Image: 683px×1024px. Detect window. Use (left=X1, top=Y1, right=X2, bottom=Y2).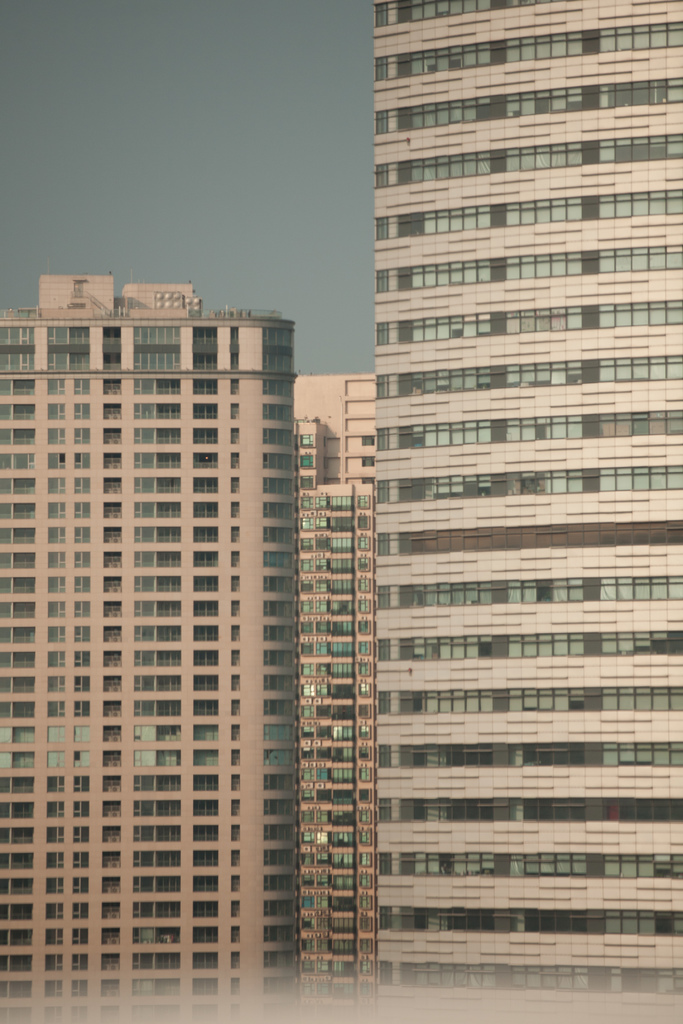
(left=0, top=716, right=36, bottom=740).
